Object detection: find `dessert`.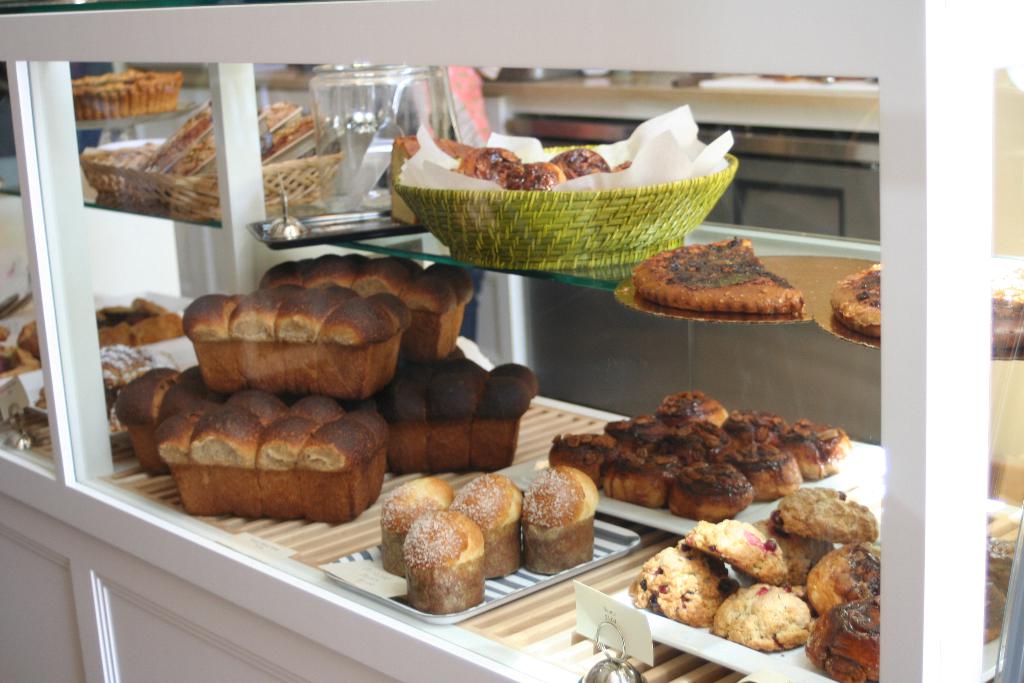
pyautogui.locateOnScreen(520, 461, 609, 582).
